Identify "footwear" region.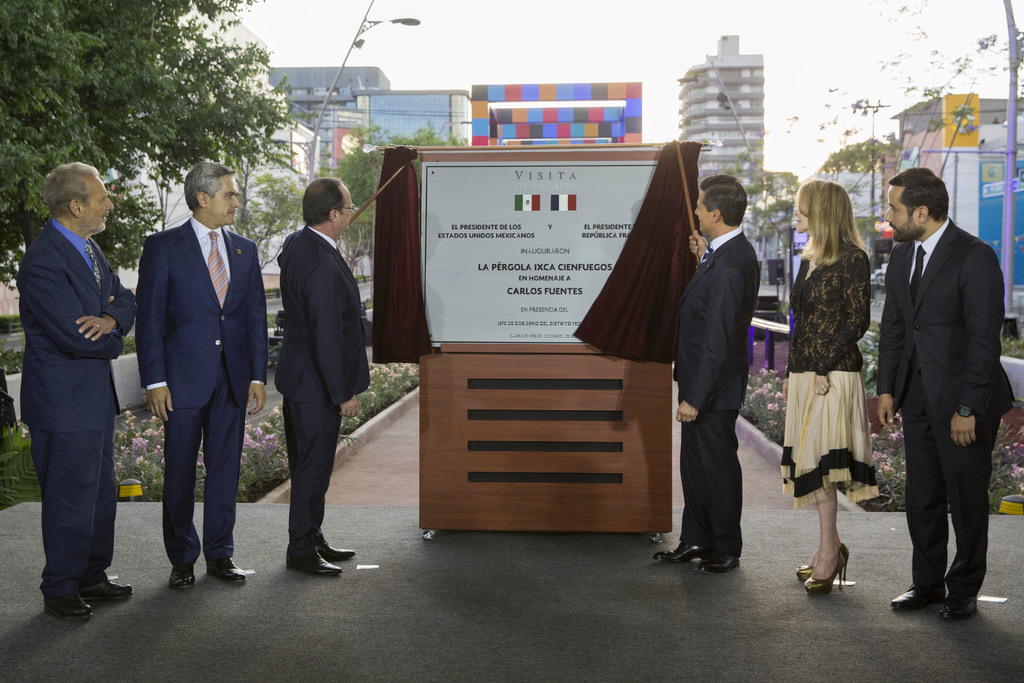
Region: [left=207, top=552, right=246, bottom=588].
